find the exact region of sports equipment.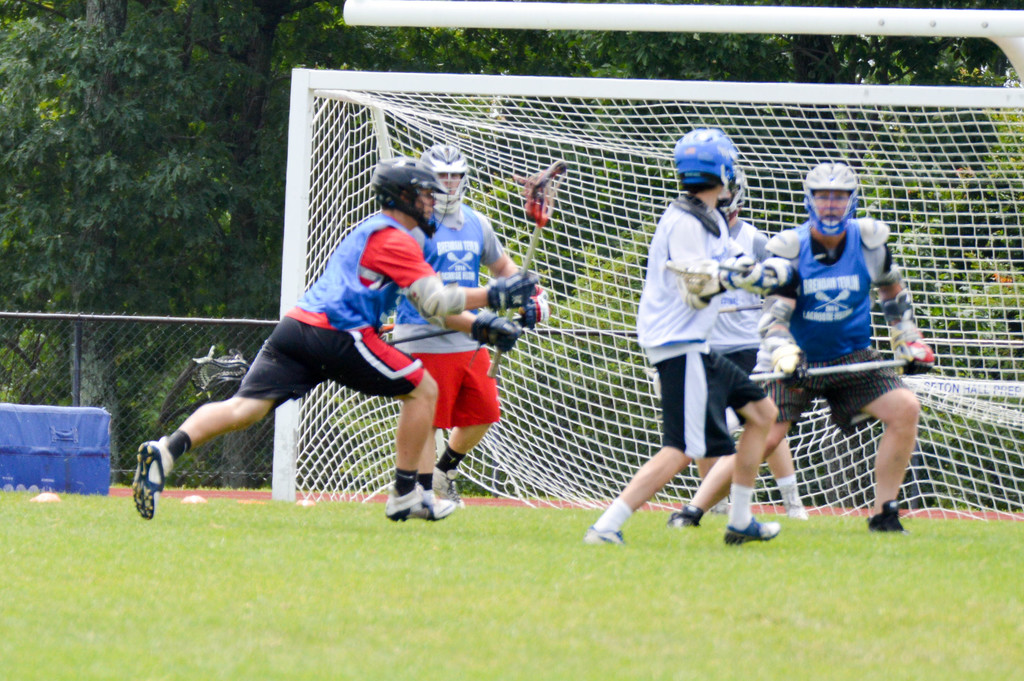
Exact region: <box>385,482,451,518</box>.
